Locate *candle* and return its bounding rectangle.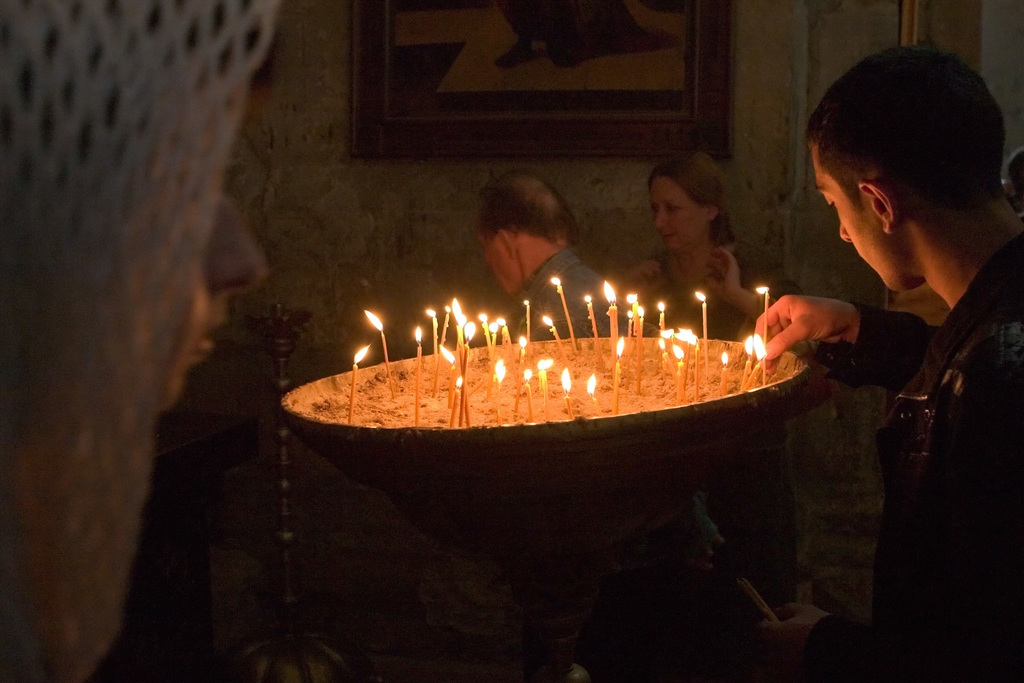
[538, 318, 568, 350].
